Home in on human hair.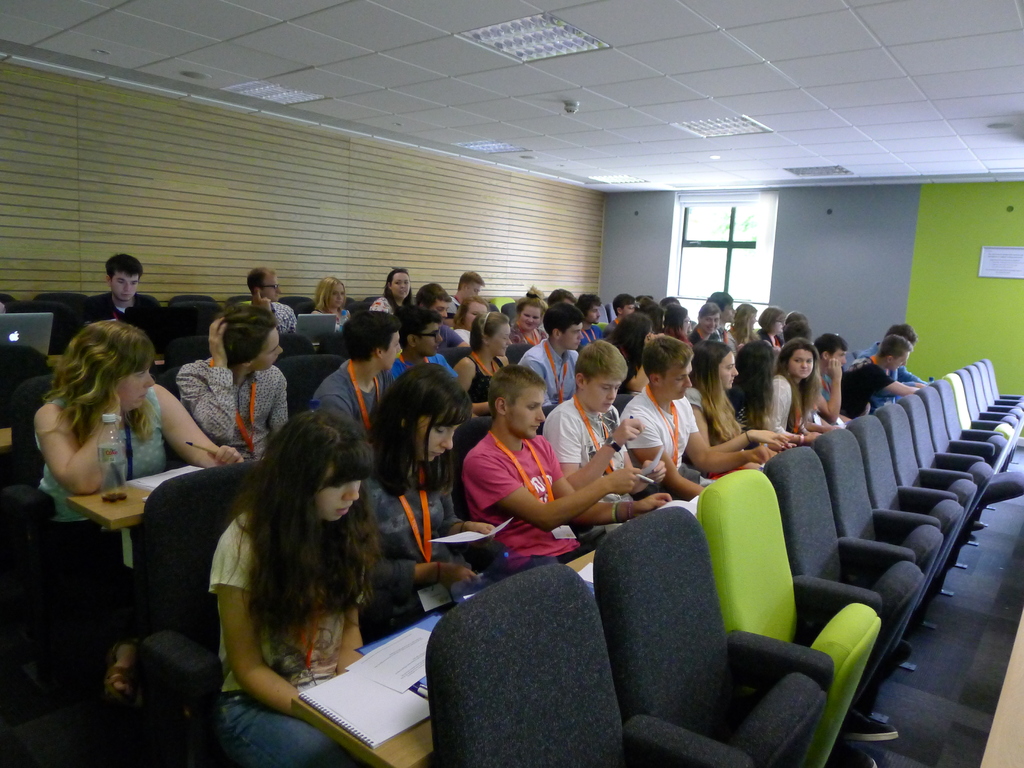
Homed in at BBox(103, 253, 147, 285).
